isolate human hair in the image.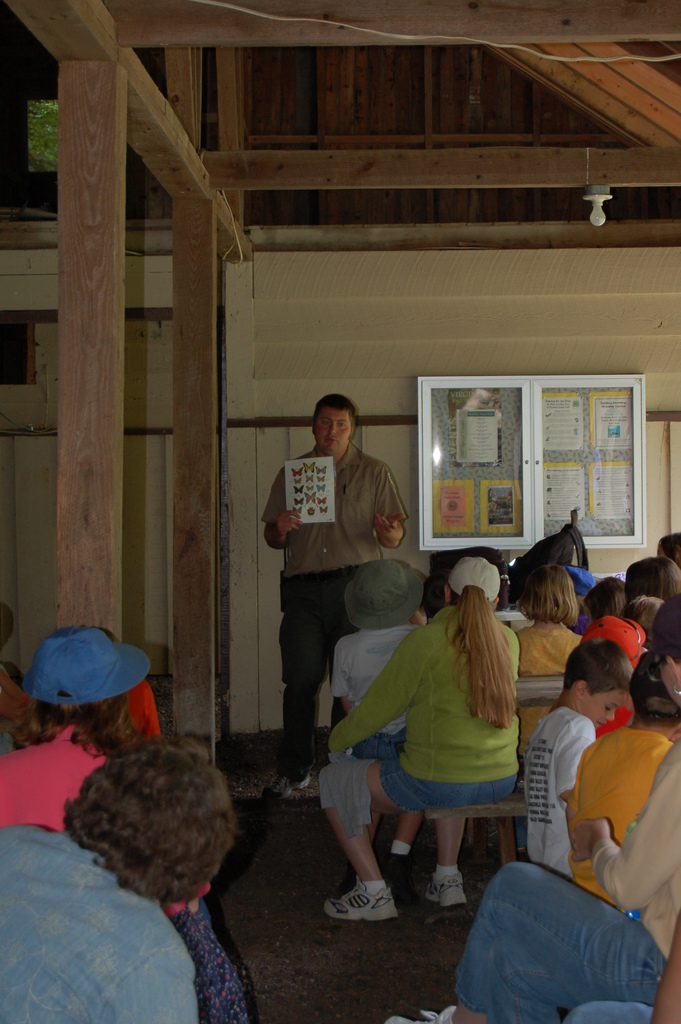
Isolated region: (662, 534, 680, 567).
